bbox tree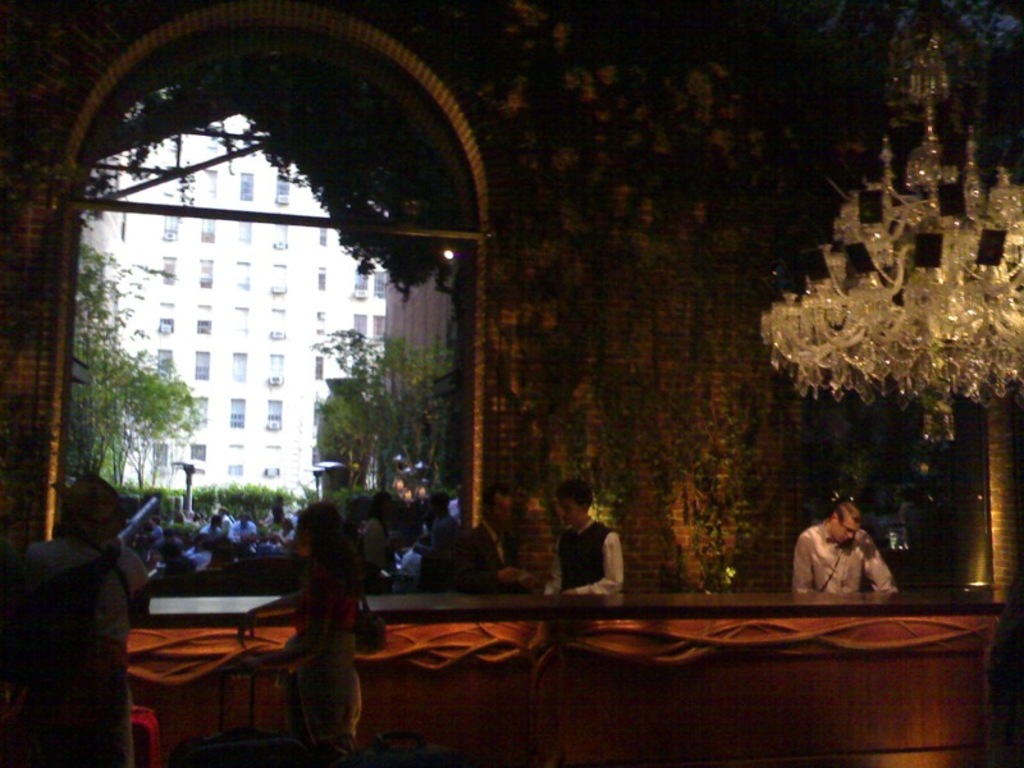
<region>316, 381, 371, 479</region>
